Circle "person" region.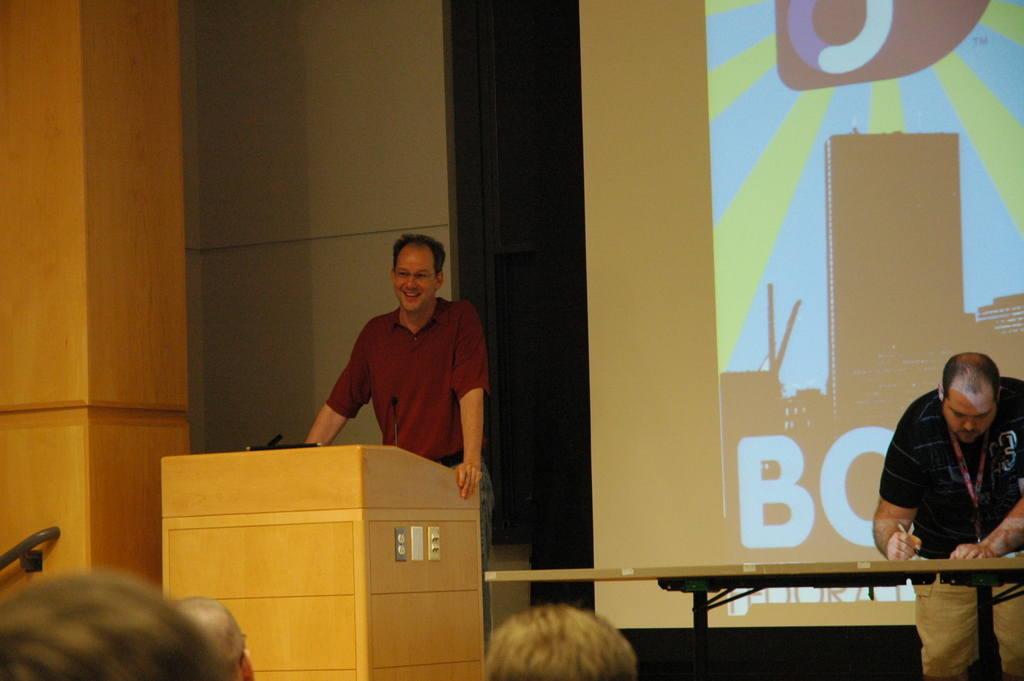
Region: l=0, t=566, r=232, b=680.
